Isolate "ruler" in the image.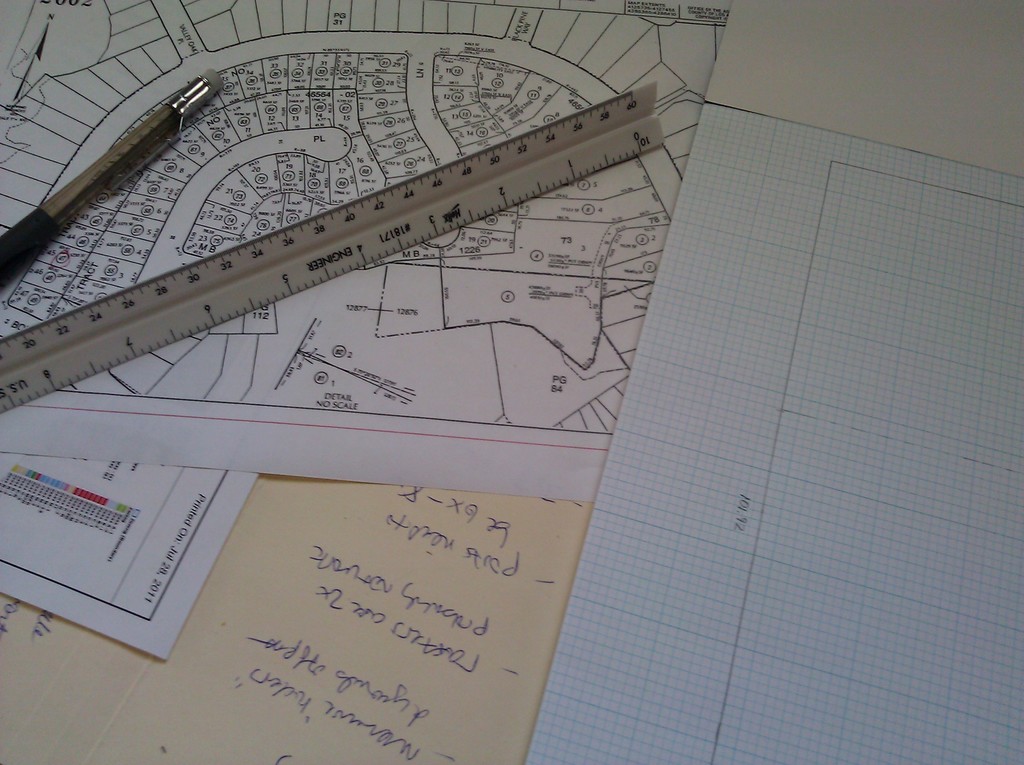
Isolated region: box(0, 81, 666, 412).
